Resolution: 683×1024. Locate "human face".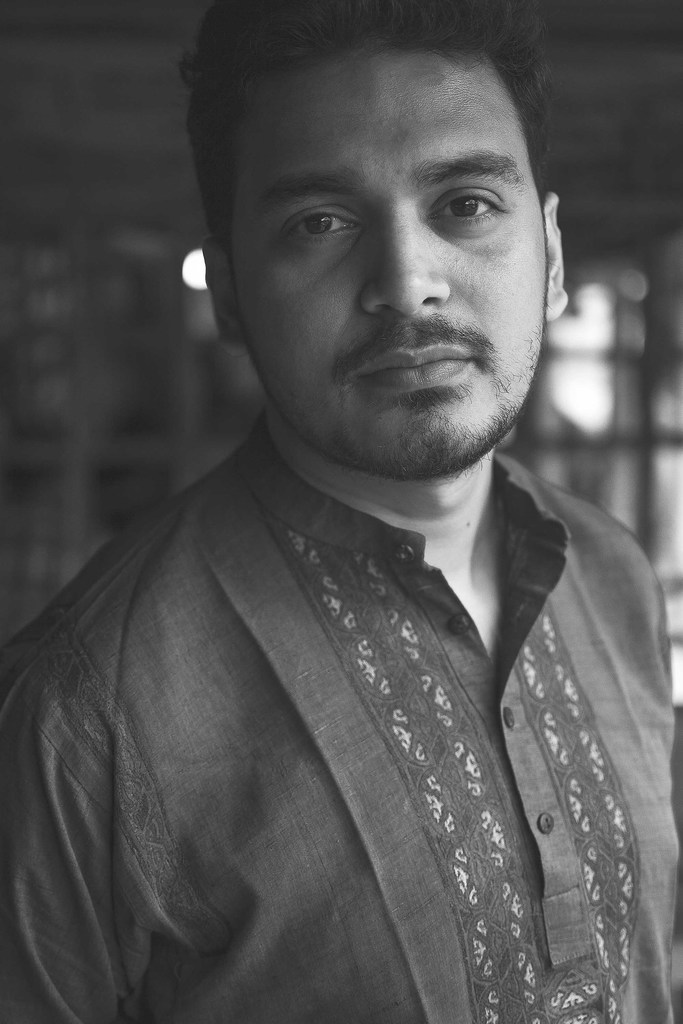
detection(229, 45, 548, 476).
